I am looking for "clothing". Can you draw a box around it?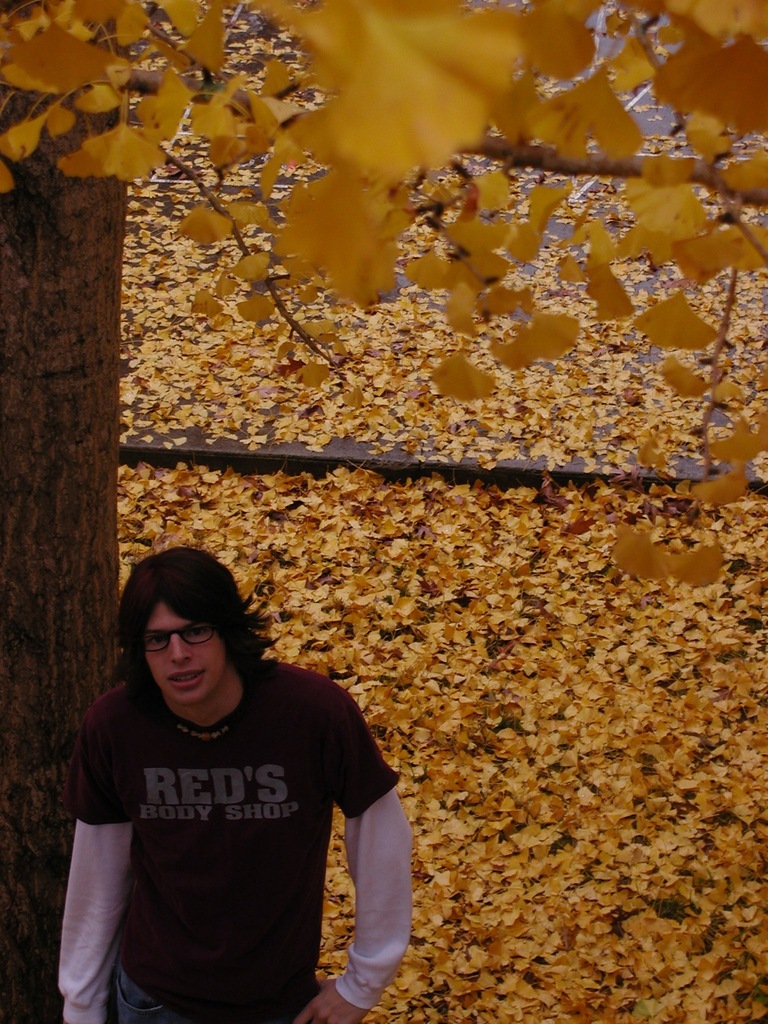
Sure, the bounding box is 69 668 407 1023.
